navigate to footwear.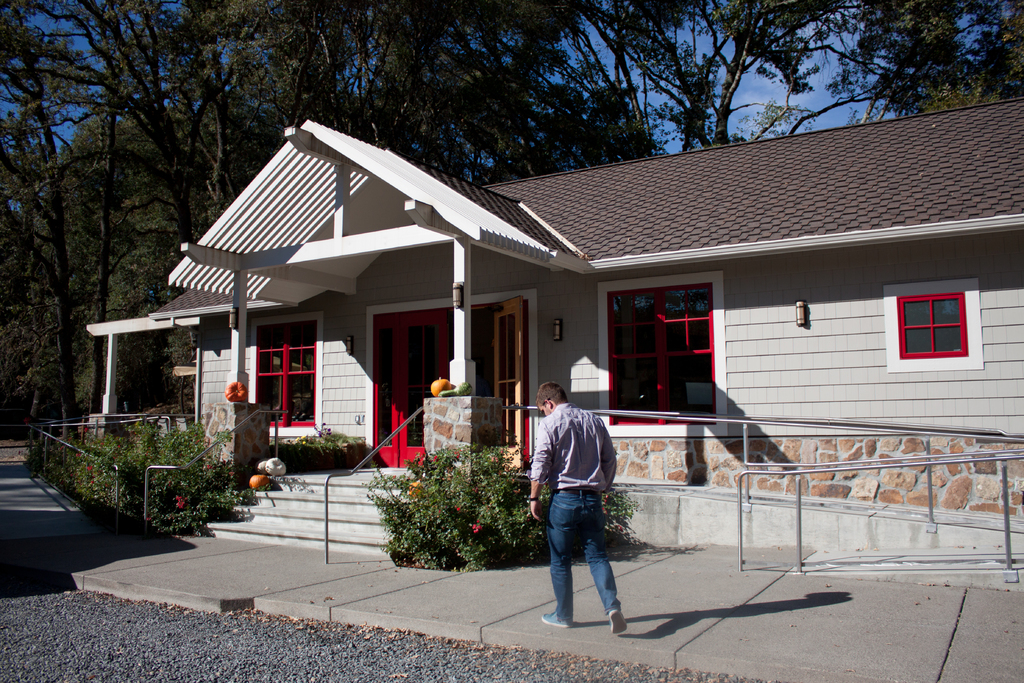
Navigation target: [538, 609, 575, 629].
